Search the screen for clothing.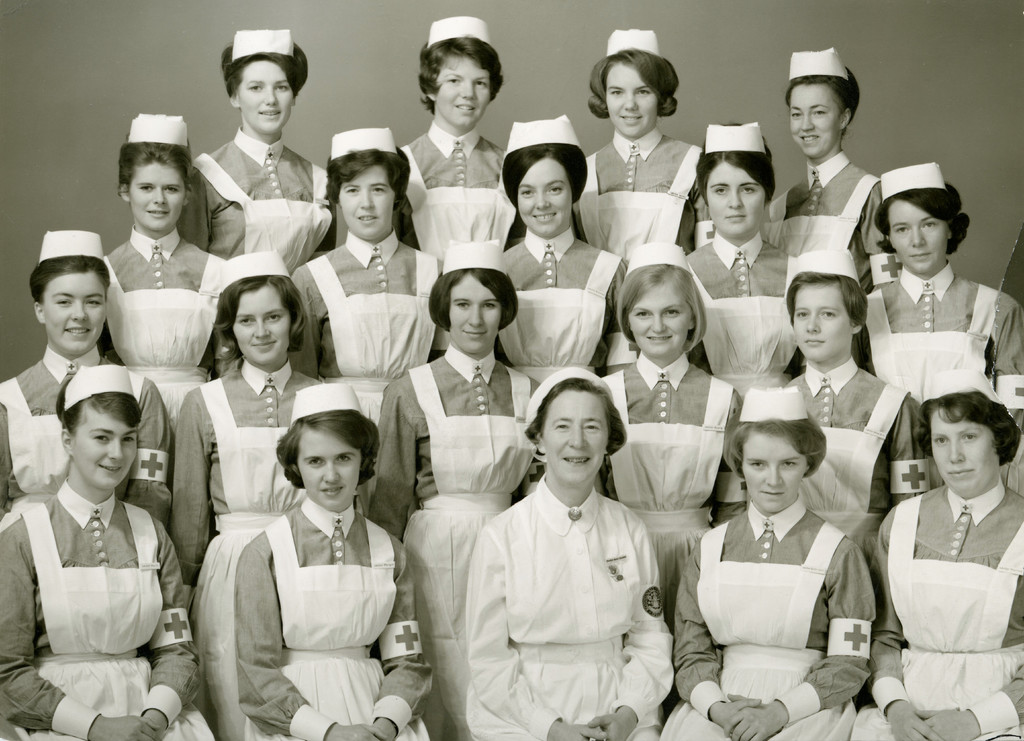
Found at 410/124/521/273.
